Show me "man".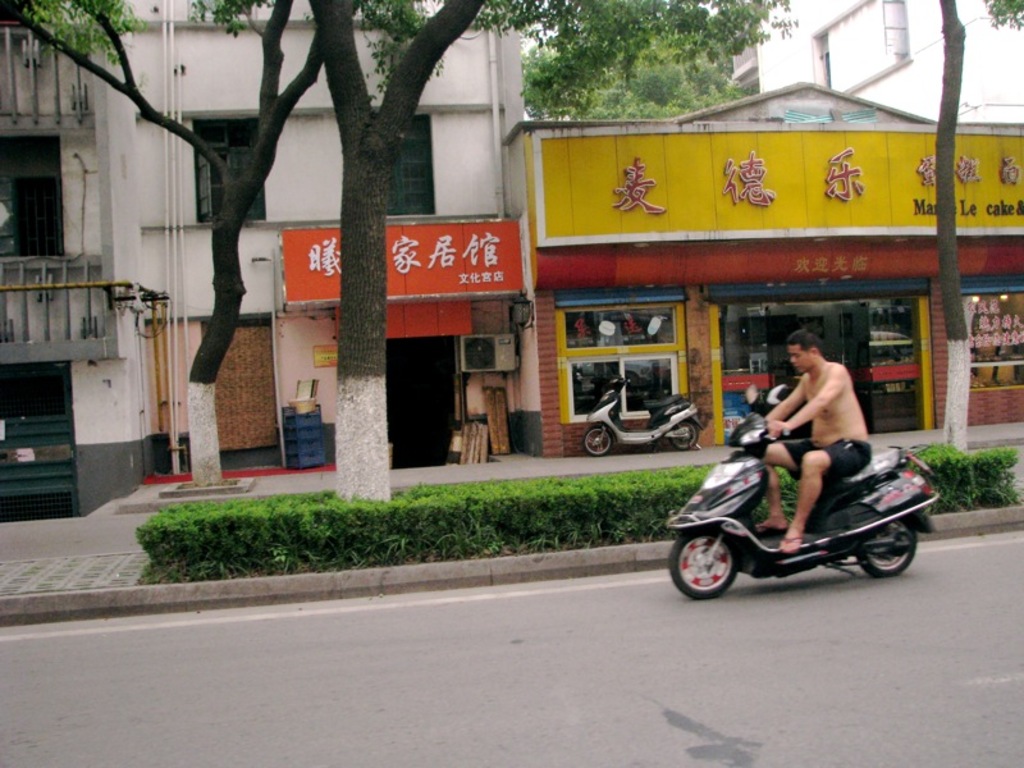
"man" is here: region(753, 330, 873, 557).
